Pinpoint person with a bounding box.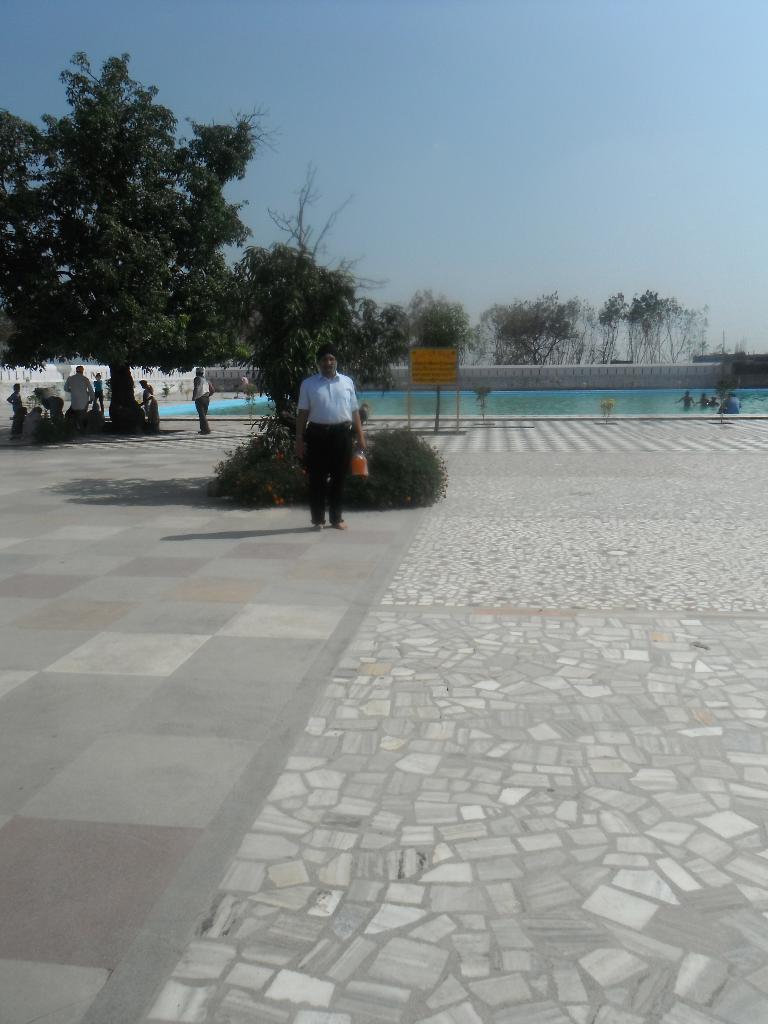
<box>193,364,215,438</box>.
